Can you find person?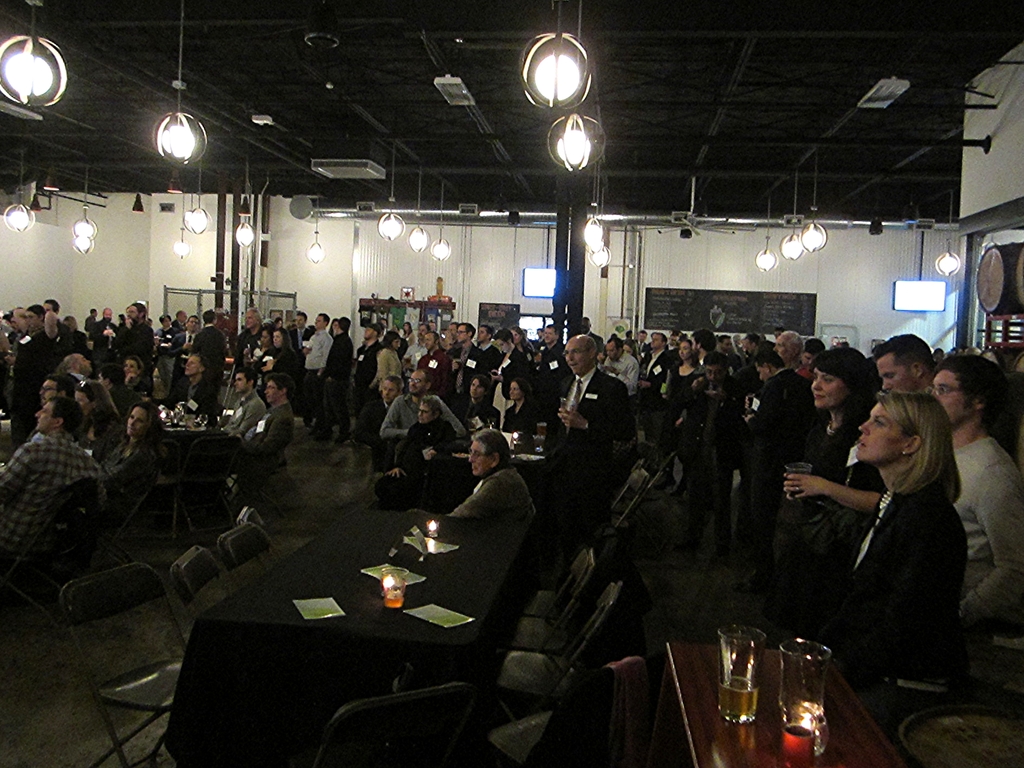
Yes, bounding box: <region>178, 354, 216, 409</region>.
